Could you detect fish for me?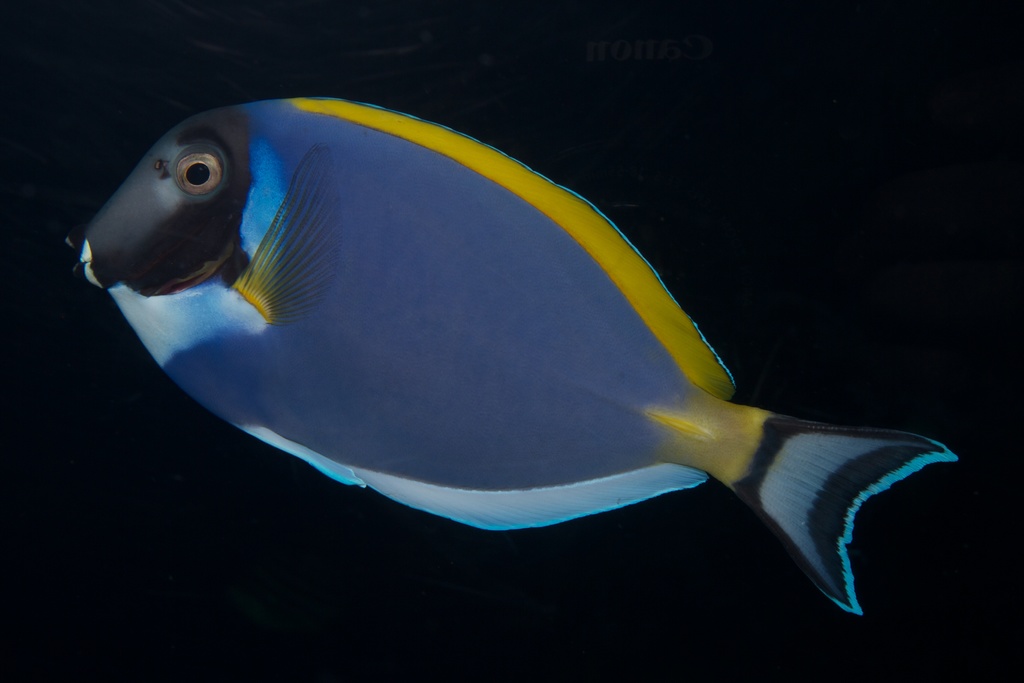
Detection result: [x1=74, y1=83, x2=965, y2=618].
